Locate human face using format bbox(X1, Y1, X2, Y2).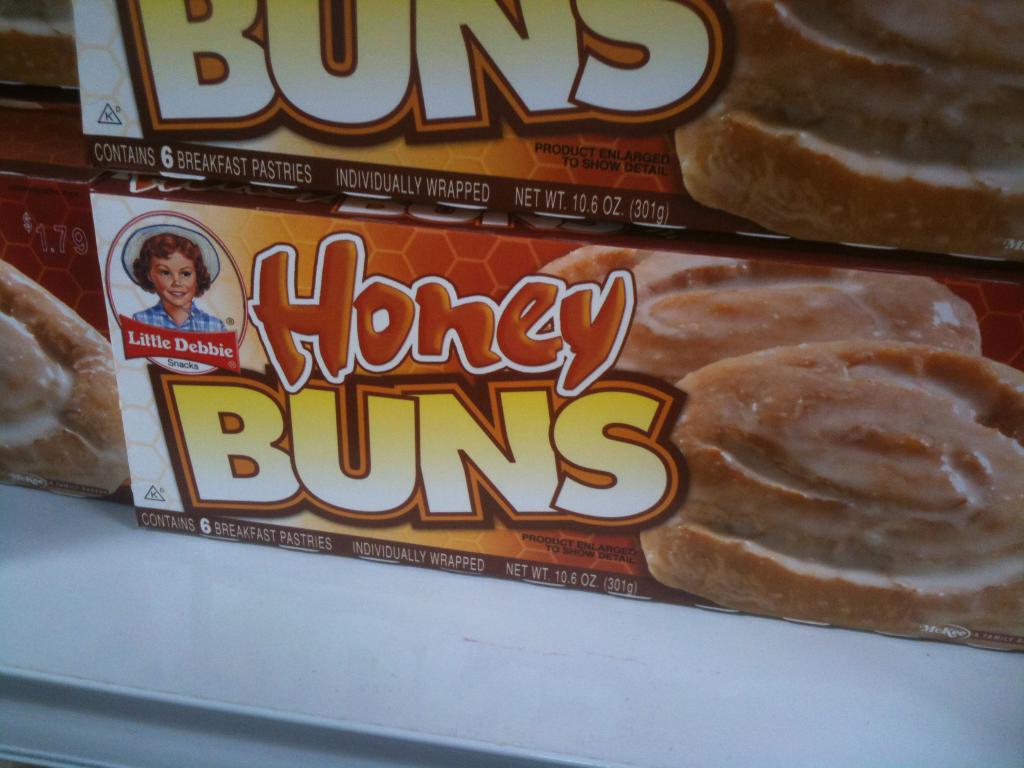
bbox(148, 252, 198, 306).
